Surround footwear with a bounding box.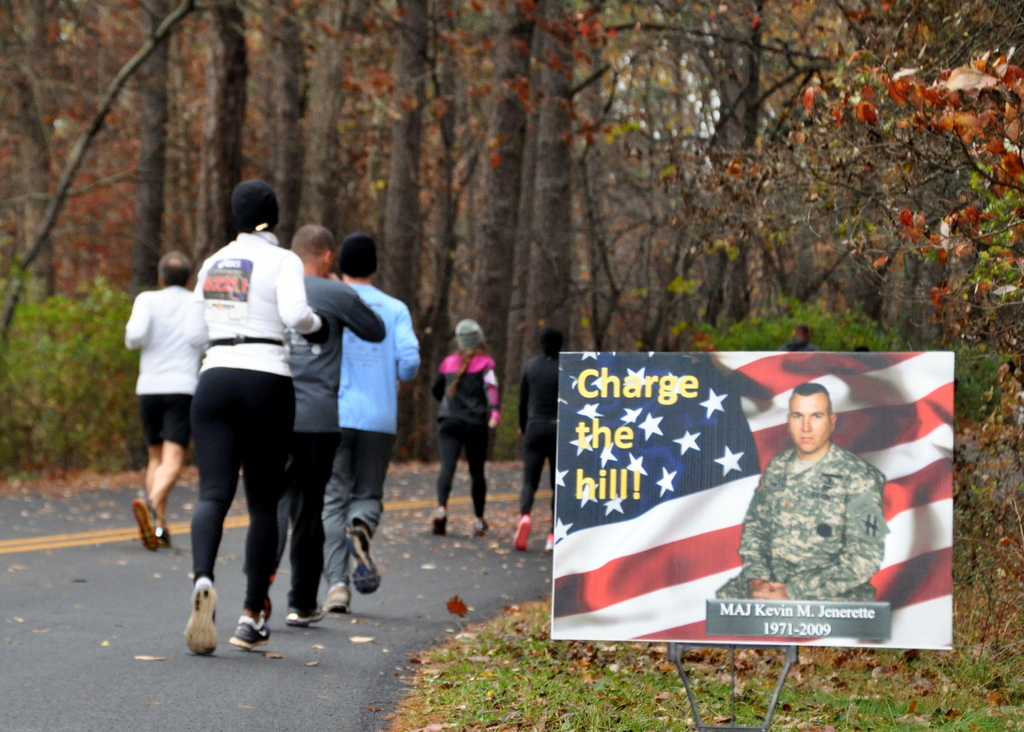
(351,529,381,596).
